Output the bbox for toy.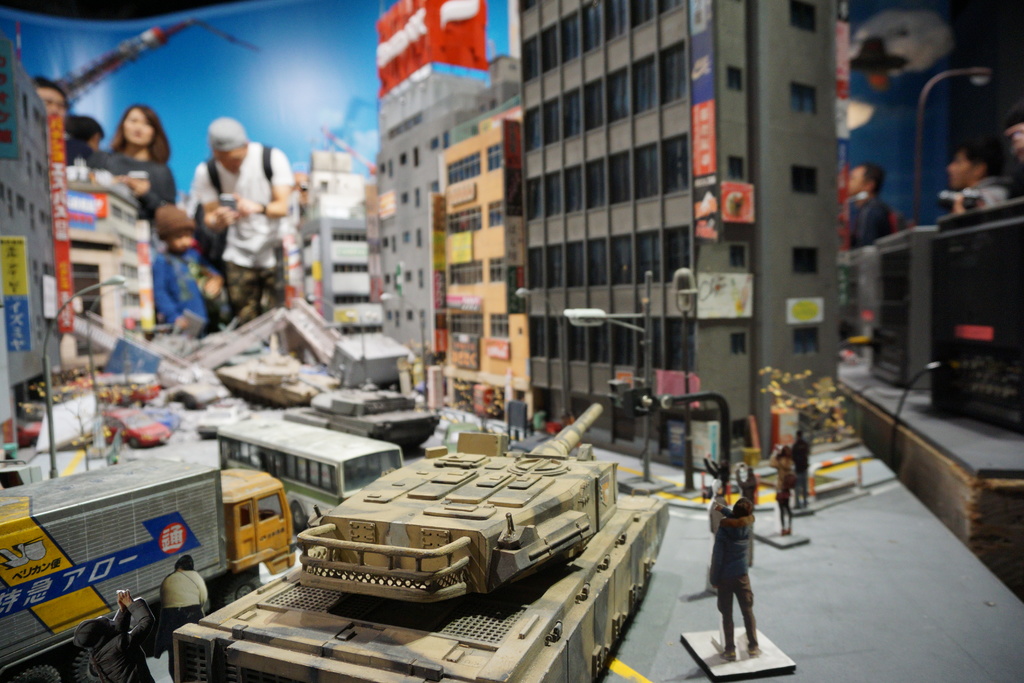
(x1=707, y1=497, x2=765, y2=674).
